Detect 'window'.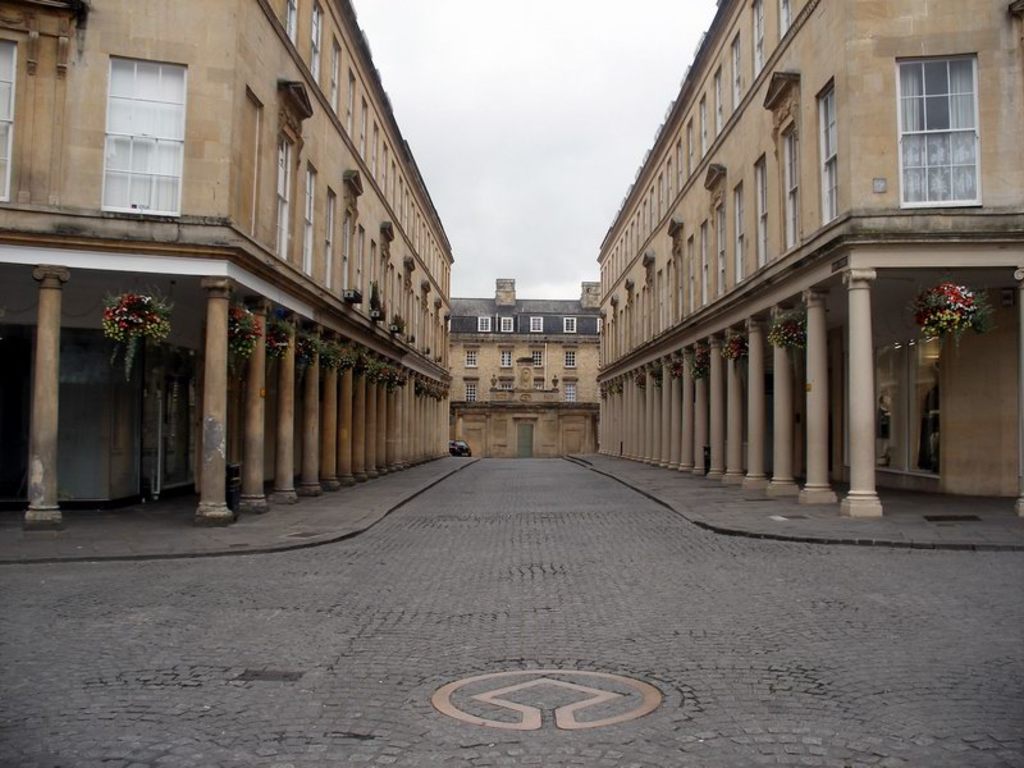
Detected at (left=673, top=246, right=685, bottom=325).
